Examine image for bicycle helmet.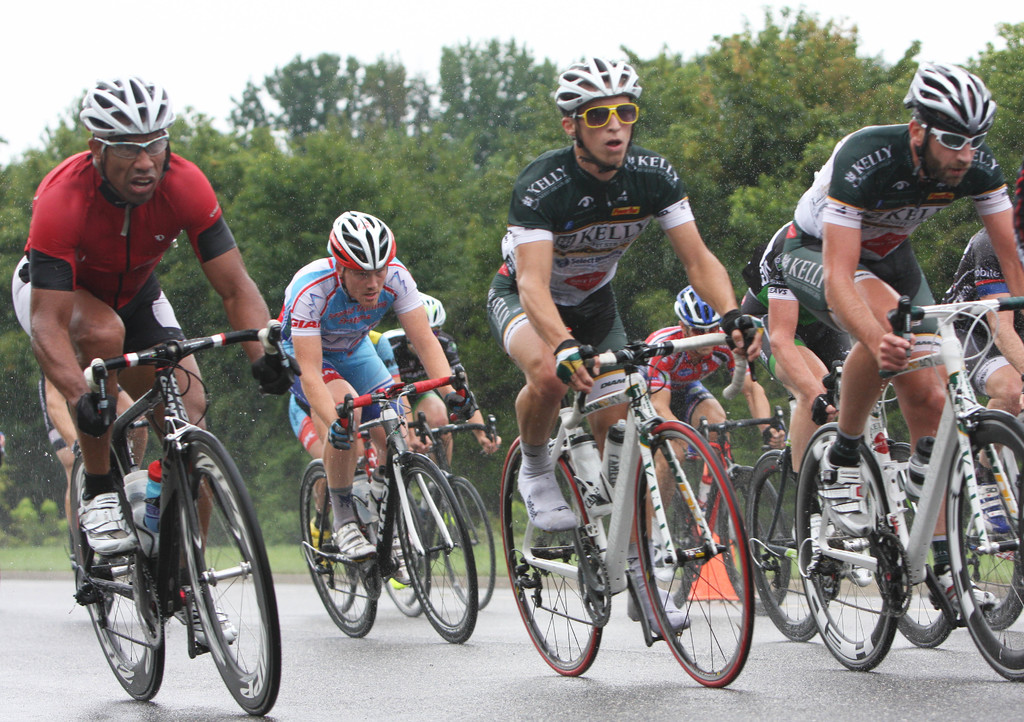
Examination result: box(80, 72, 179, 145).
